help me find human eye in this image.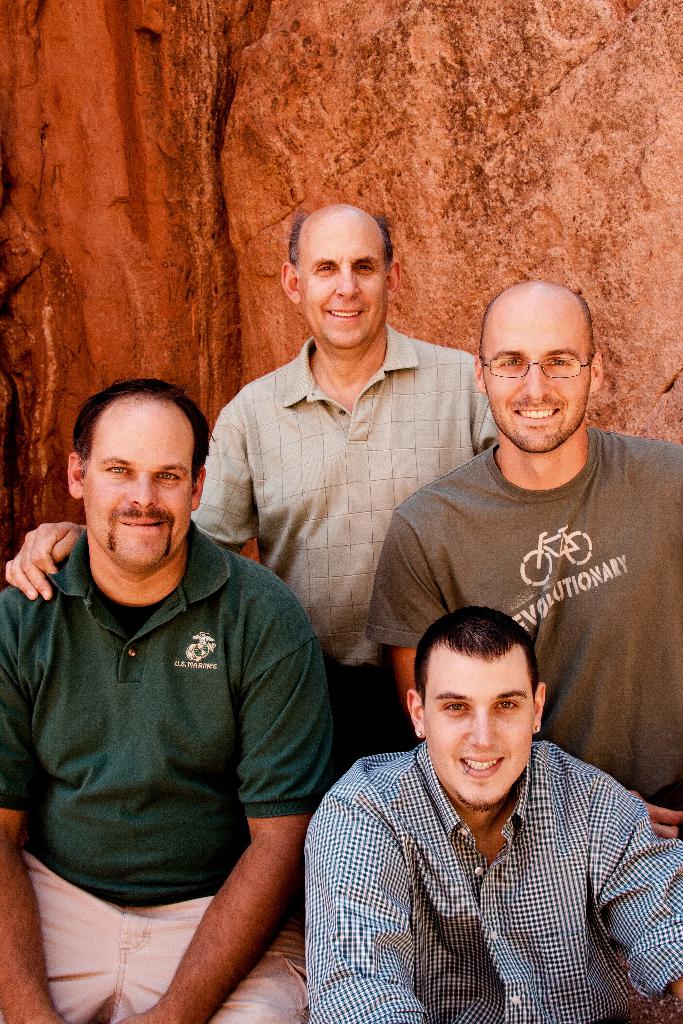
Found it: l=439, t=699, r=470, b=716.
